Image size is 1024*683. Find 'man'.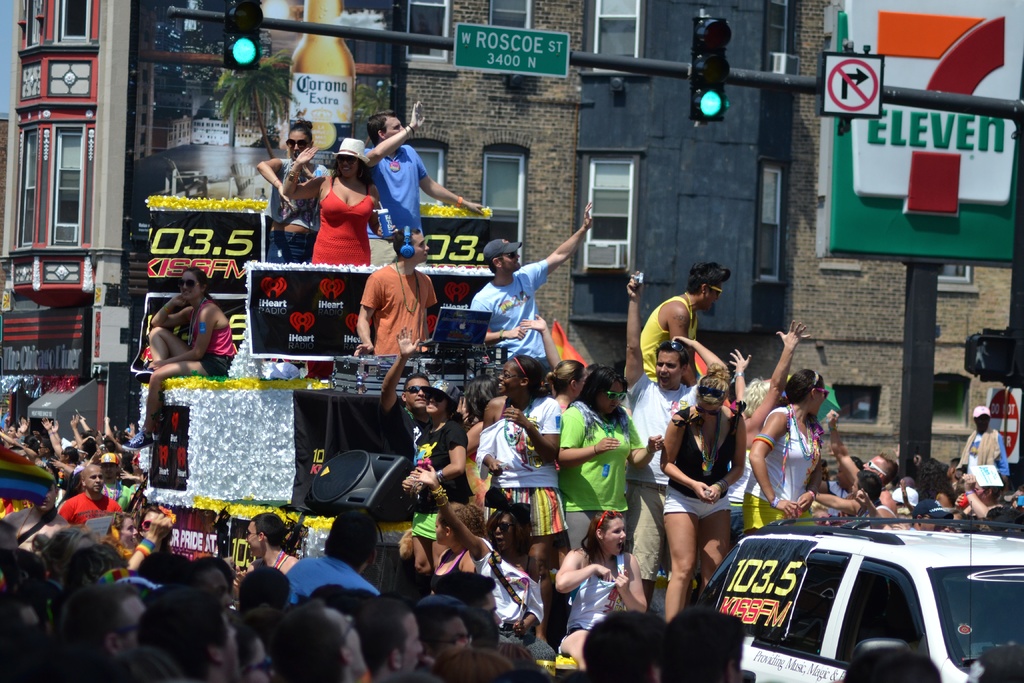
378, 325, 439, 551.
